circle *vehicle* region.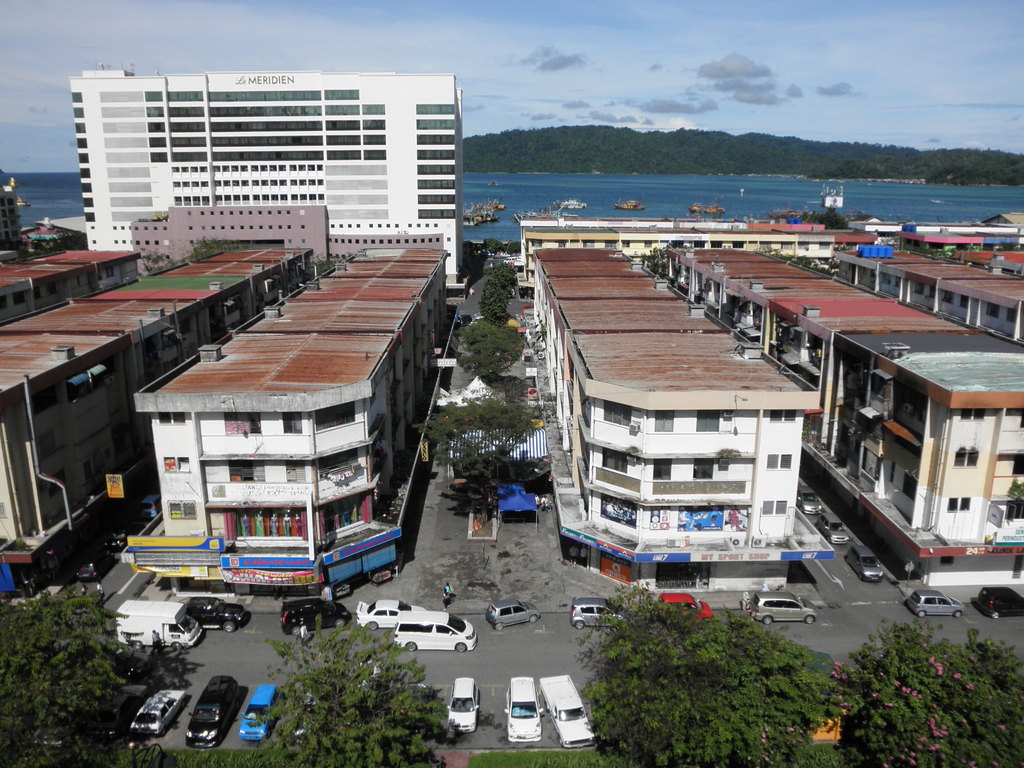
Region: box(905, 590, 971, 618).
